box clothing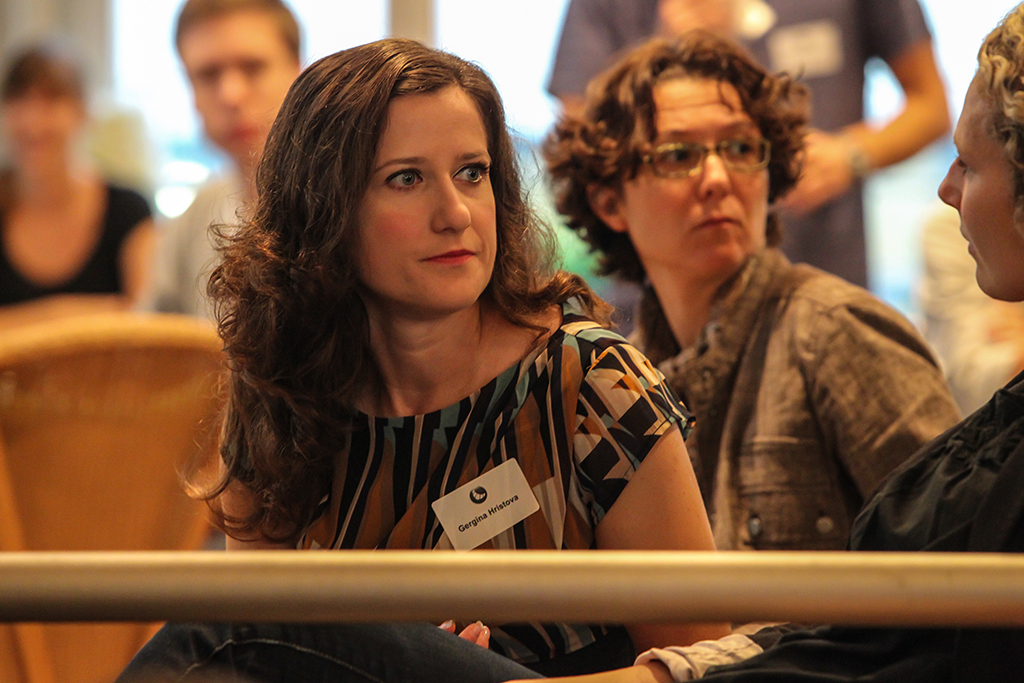
l=0, t=181, r=151, b=315
